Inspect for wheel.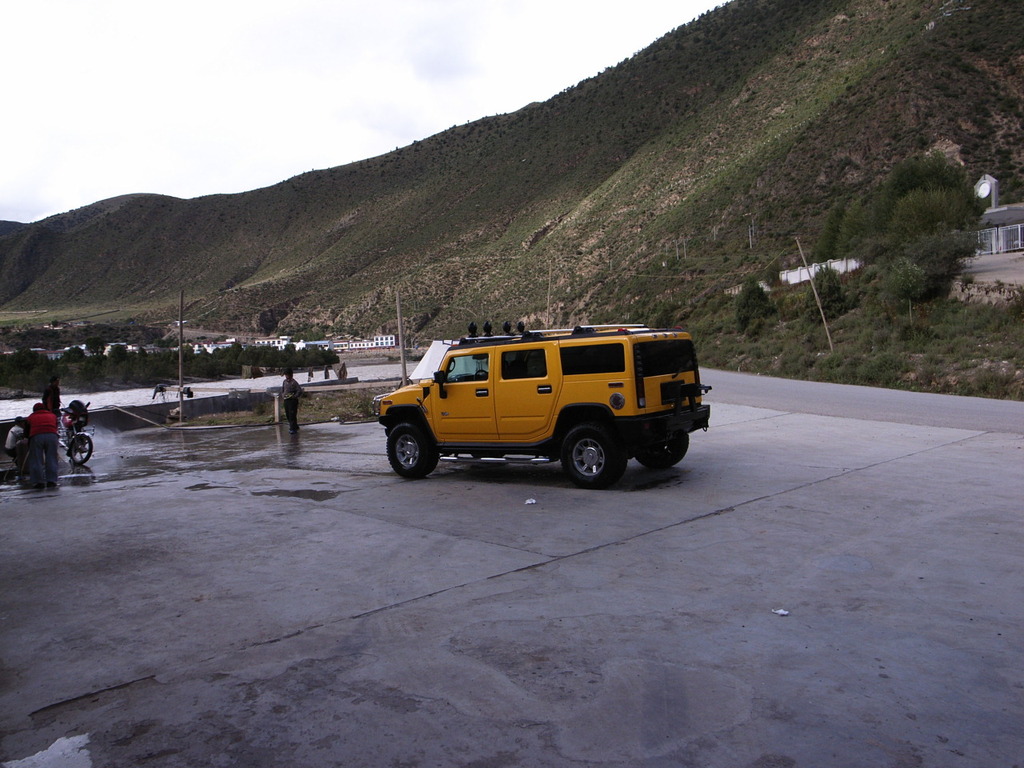
Inspection: x1=630 y1=433 x2=686 y2=469.
